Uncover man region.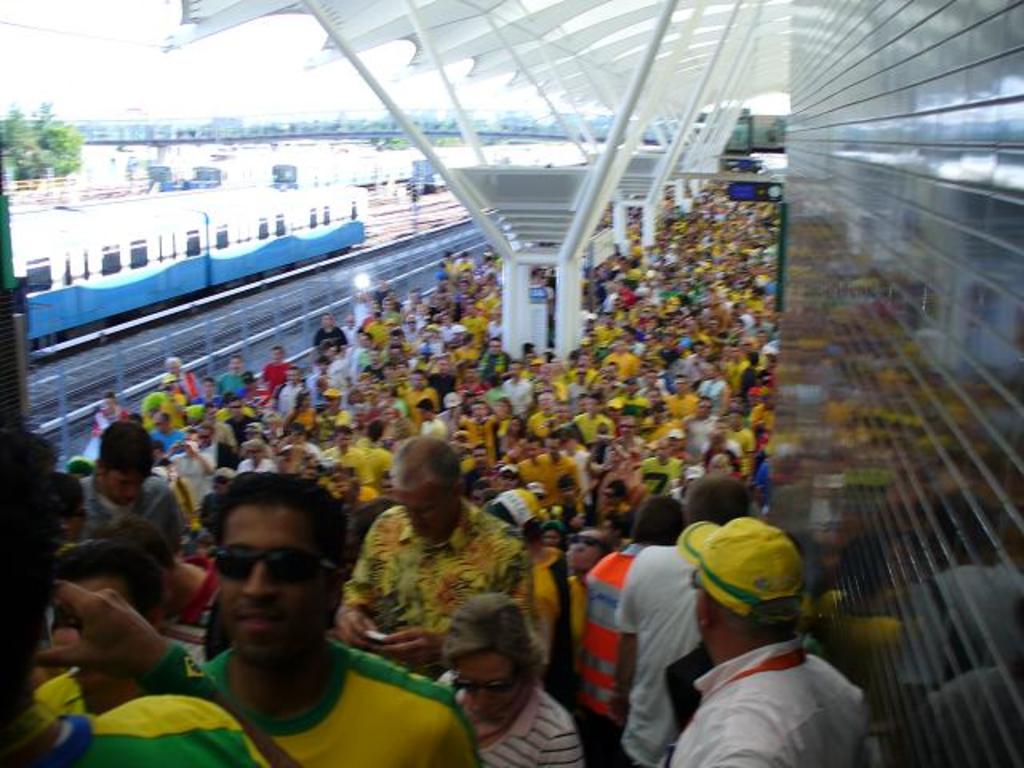
Uncovered: 614:474:752:766.
